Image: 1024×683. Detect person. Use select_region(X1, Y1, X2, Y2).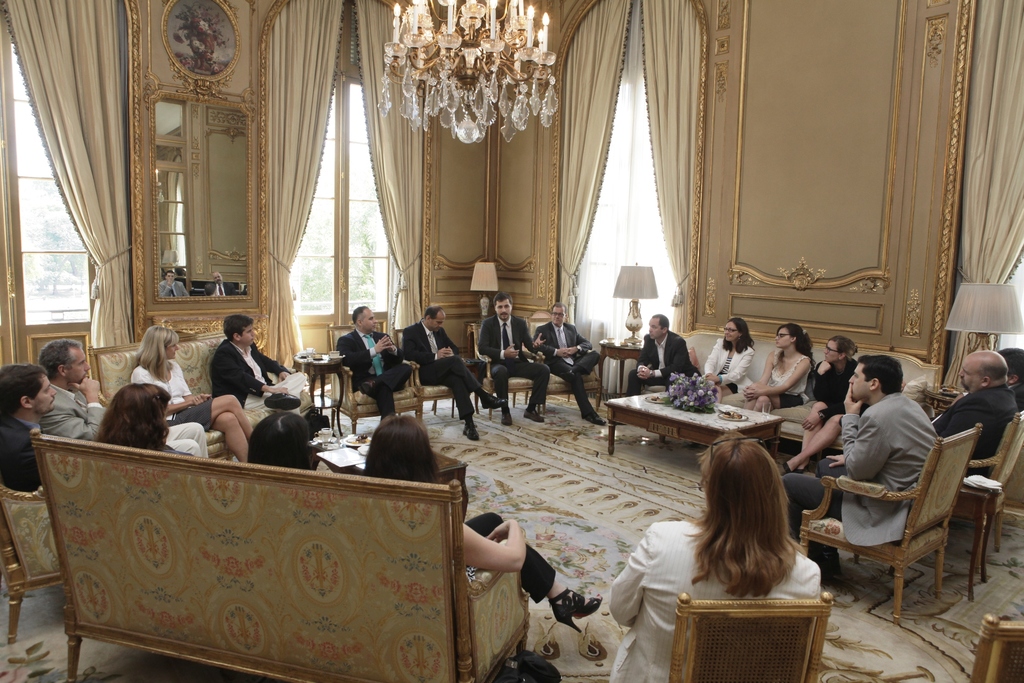
select_region(747, 319, 819, 417).
